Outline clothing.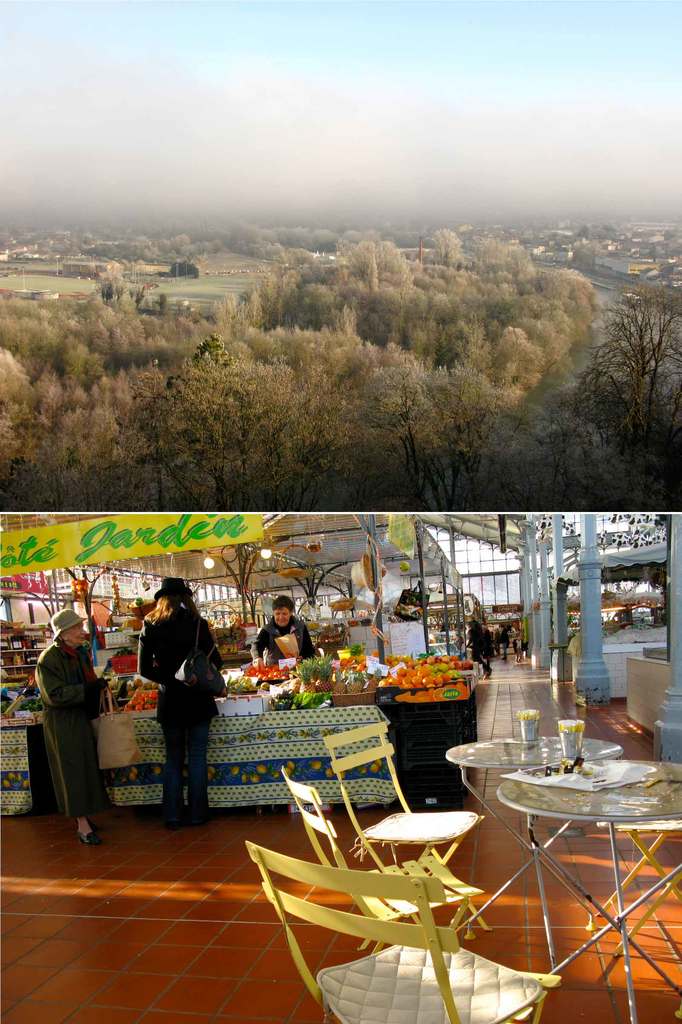
Outline: rect(20, 607, 109, 835).
